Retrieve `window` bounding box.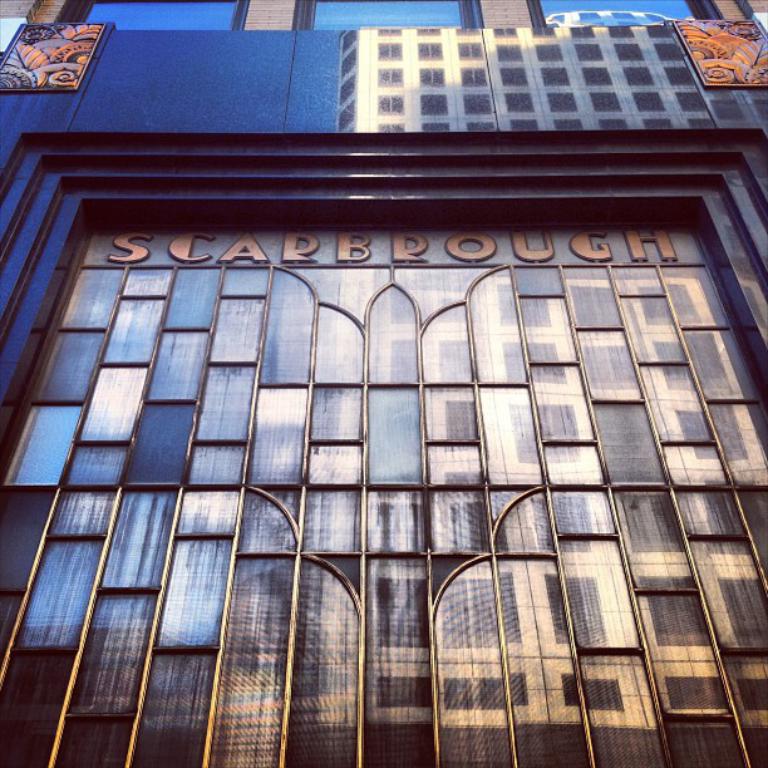
Bounding box: 73,0,245,38.
